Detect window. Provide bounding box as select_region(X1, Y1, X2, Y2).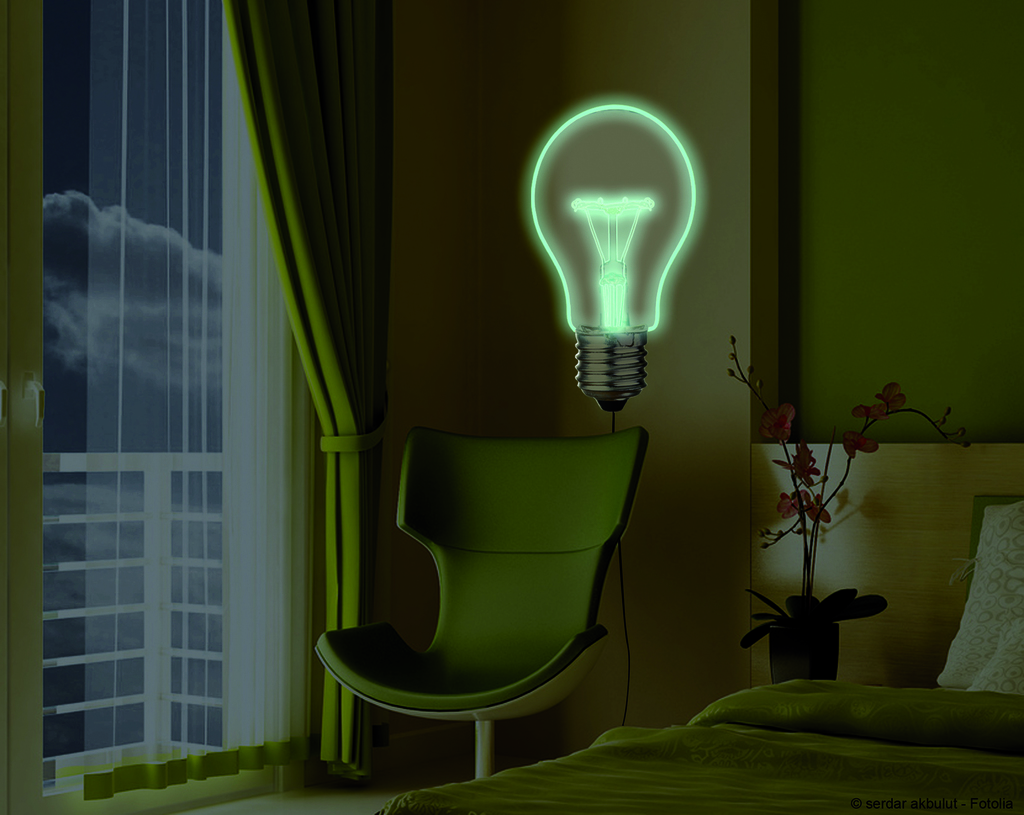
select_region(39, 704, 144, 761).
